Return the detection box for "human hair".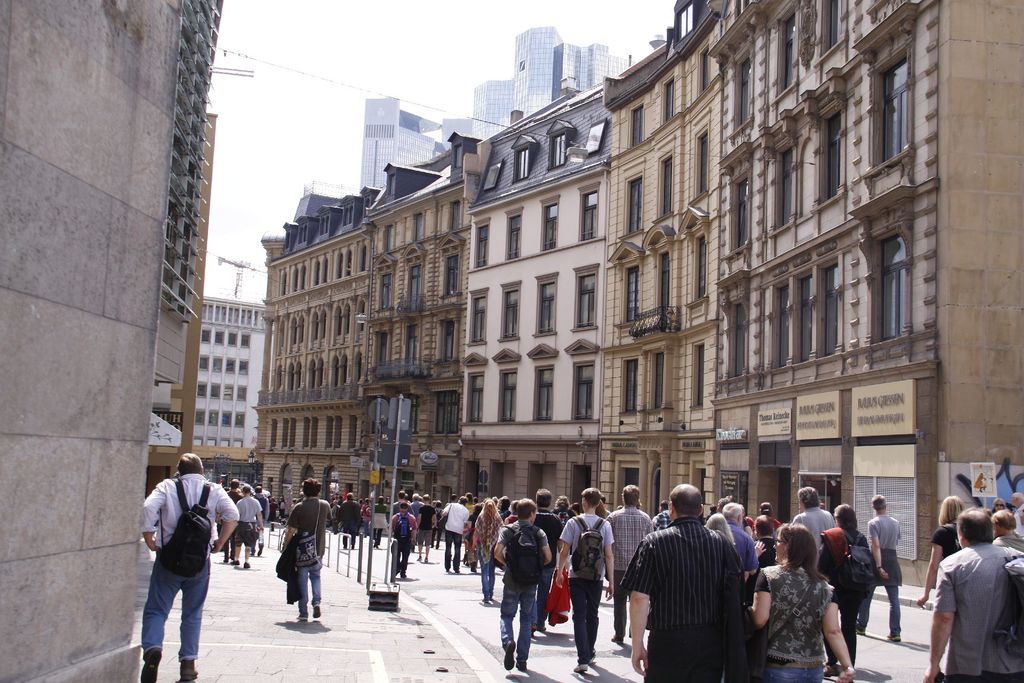
[796,485,820,507].
